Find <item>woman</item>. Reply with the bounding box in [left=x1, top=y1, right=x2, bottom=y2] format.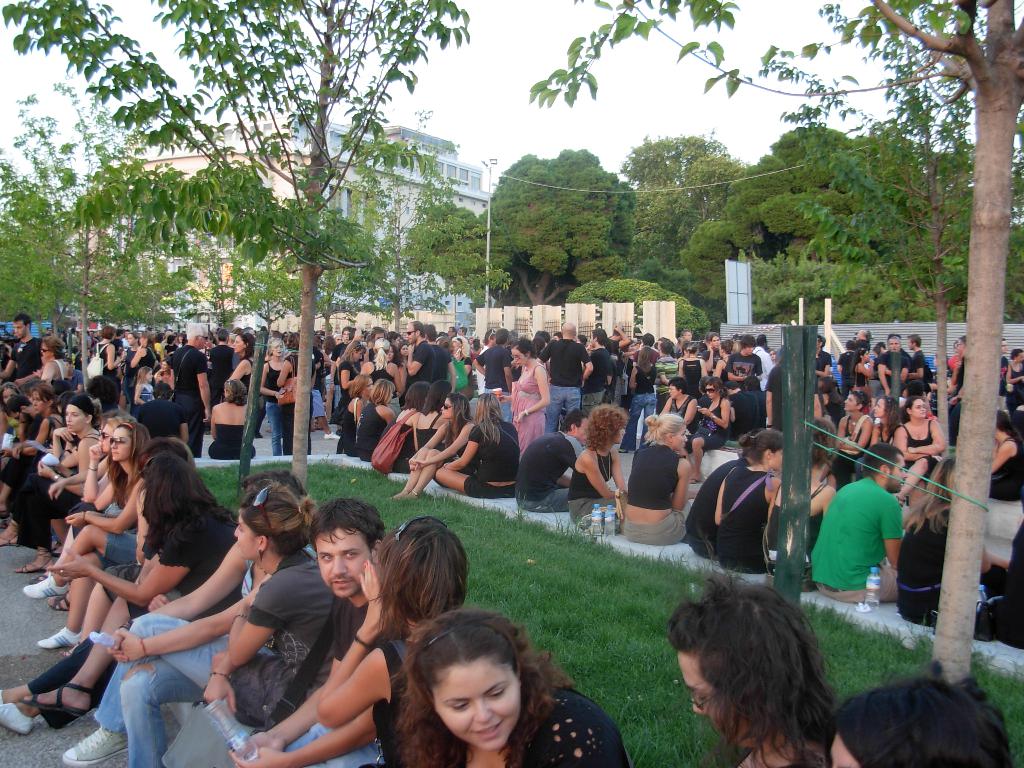
[left=895, top=452, right=1015, bottom=634].
